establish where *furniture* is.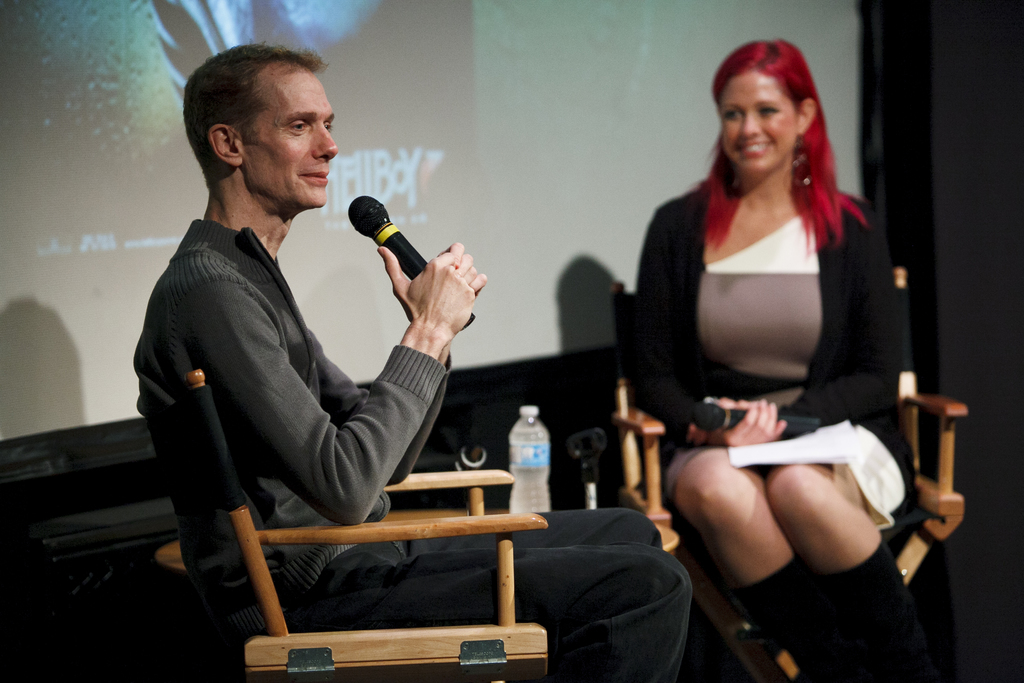
Established at 609:264:970:682.
